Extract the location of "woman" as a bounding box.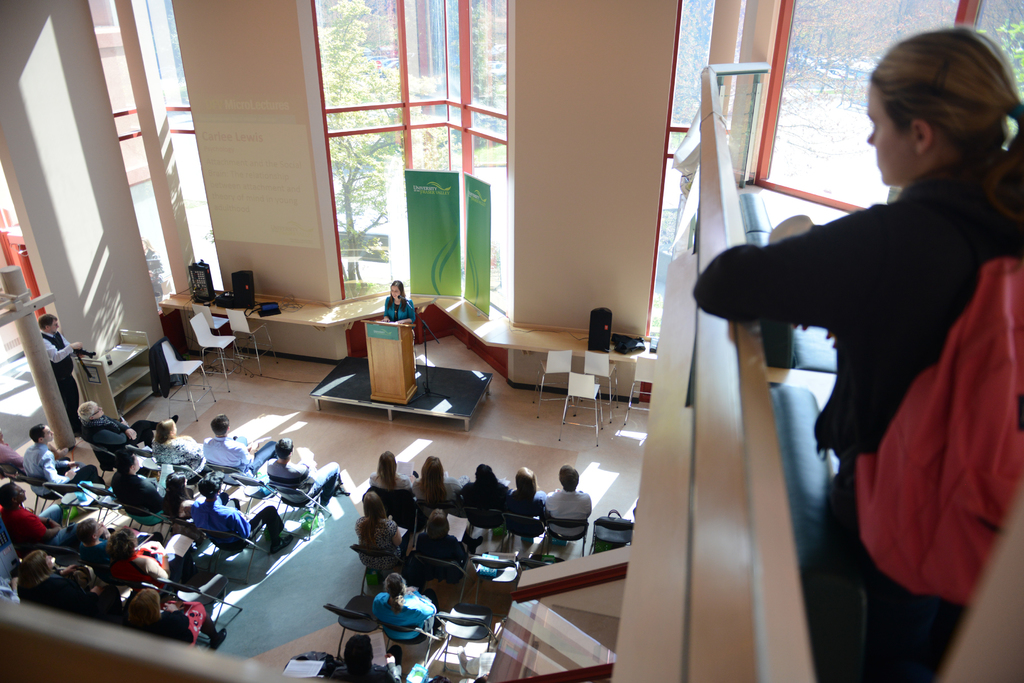
region(69, 582, 124, 628).
